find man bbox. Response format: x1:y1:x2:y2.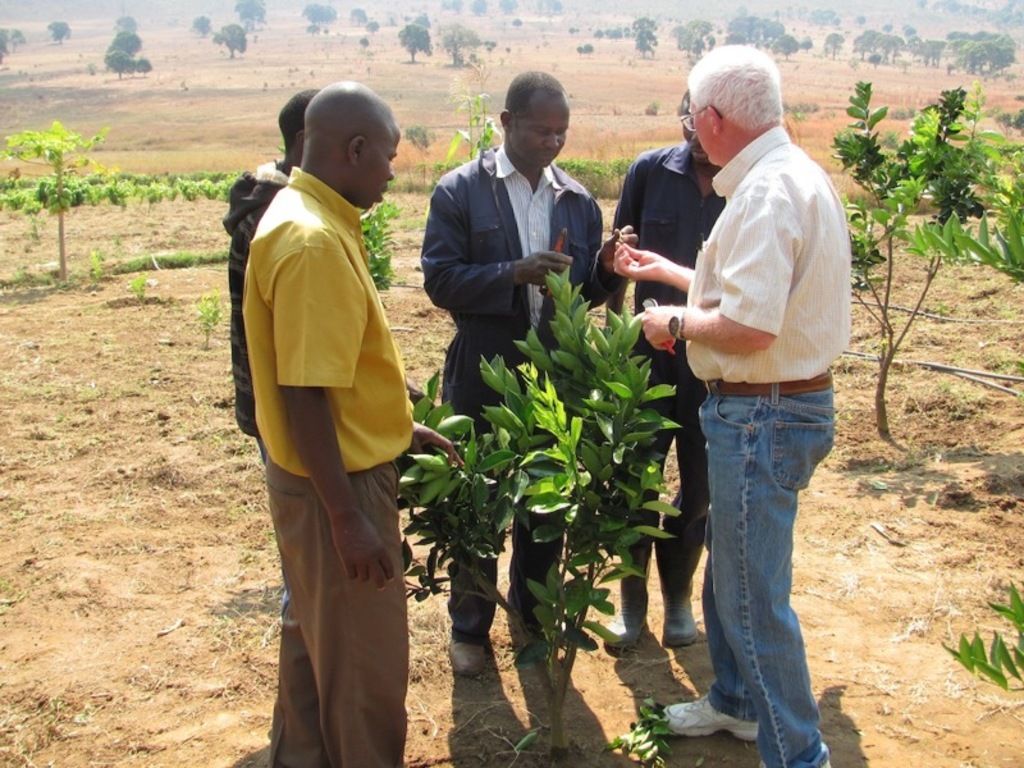
419:69:637:676.
